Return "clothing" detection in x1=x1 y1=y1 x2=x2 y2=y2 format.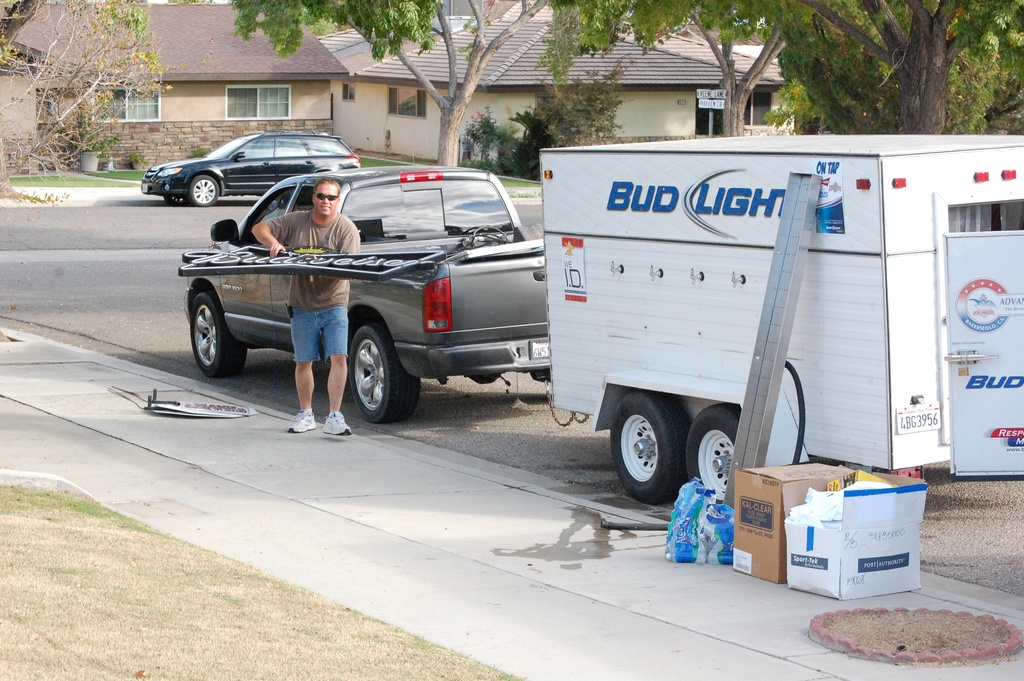
x1=293 y1=304 x2=352 y2=363.
